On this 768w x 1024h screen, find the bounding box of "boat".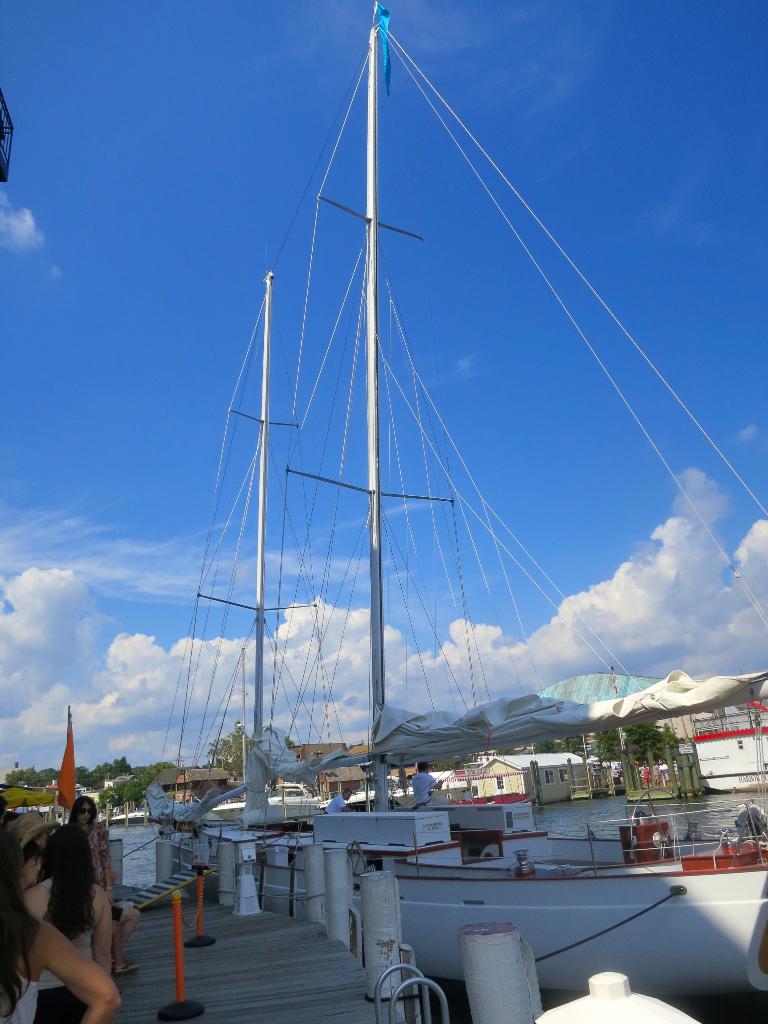
Bounding box: rect(377, 0, 735, 993).
